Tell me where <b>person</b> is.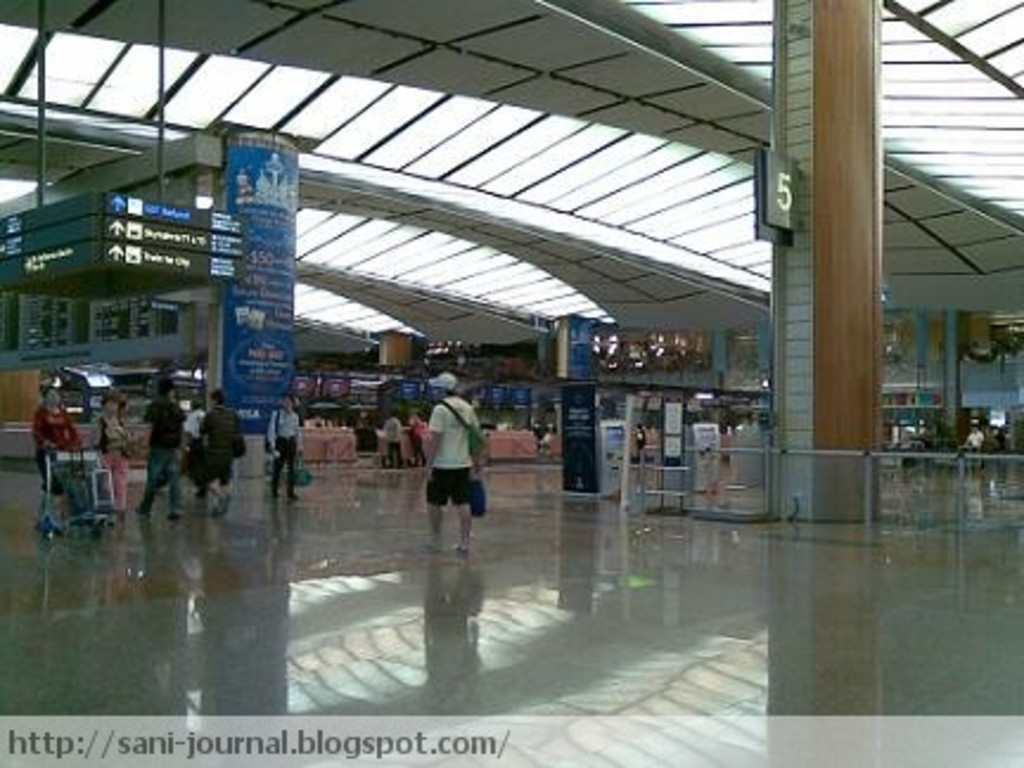
<b>person</b> is at BBox(31, 377, 78, 538).
